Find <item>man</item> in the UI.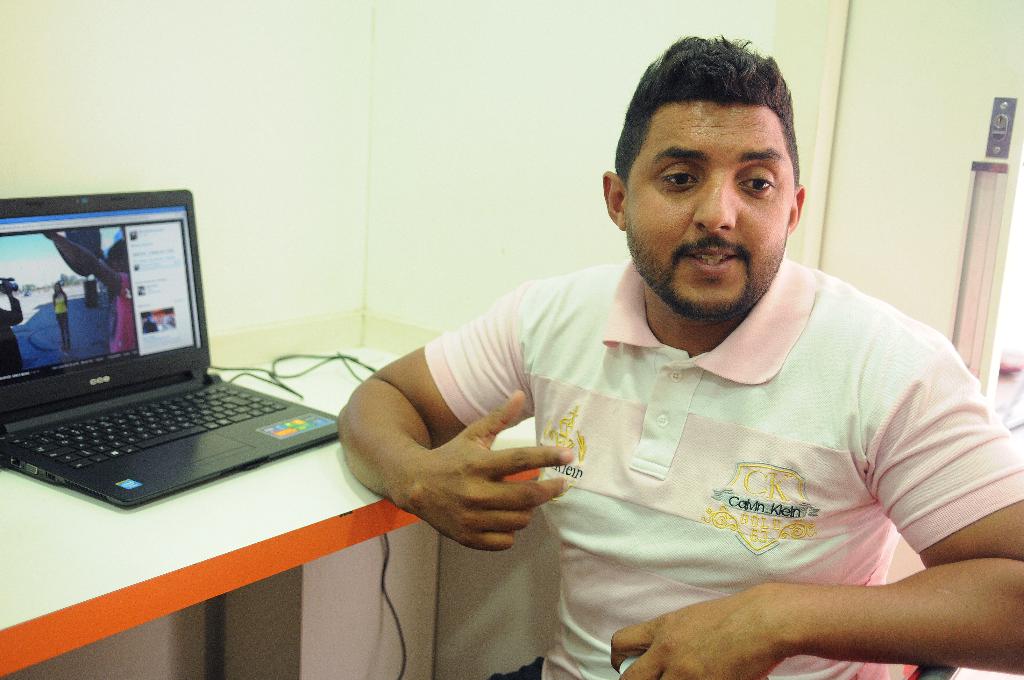
UI element at locate(338, 36, 1023, 679).
